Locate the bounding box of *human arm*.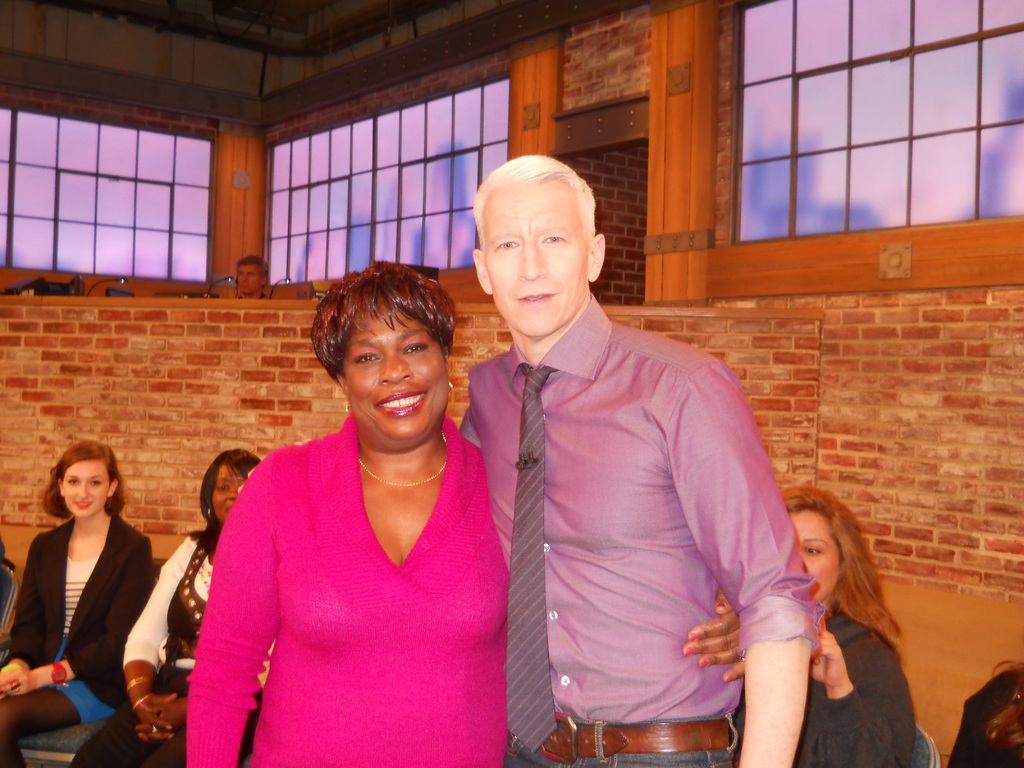
Bounding box: region(121, 540, 186, 744).
